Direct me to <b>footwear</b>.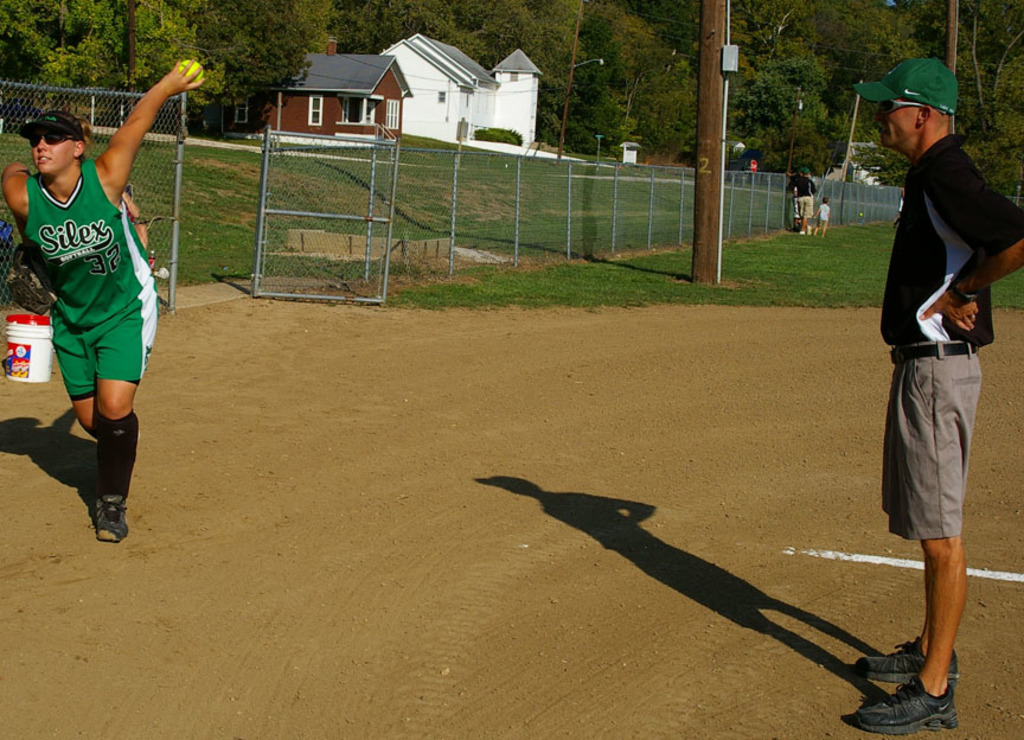
Direction: bbox=[91, 495, 130, 543].
